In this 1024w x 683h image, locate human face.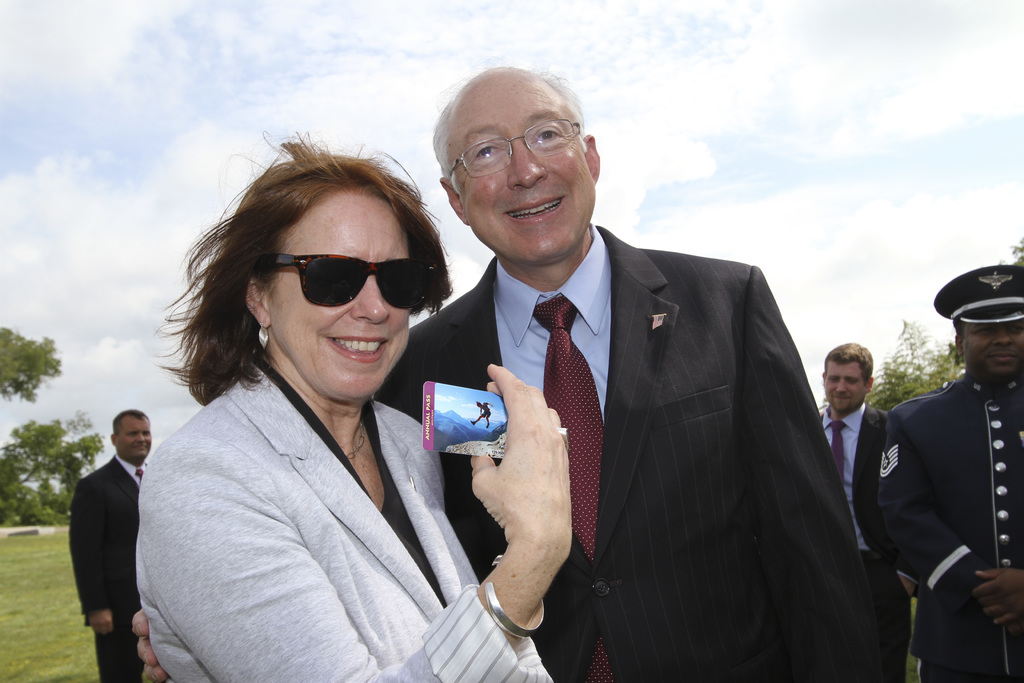
Bounding box: box=[268, 188, 408, 403].
